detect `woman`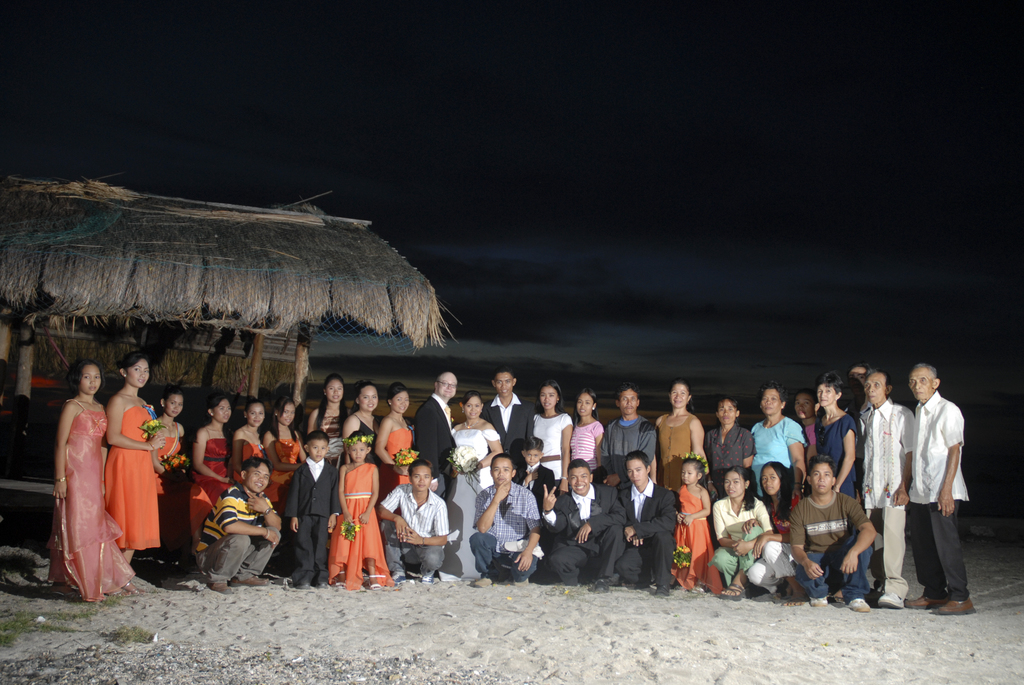
(531, 375, 575, 495)
